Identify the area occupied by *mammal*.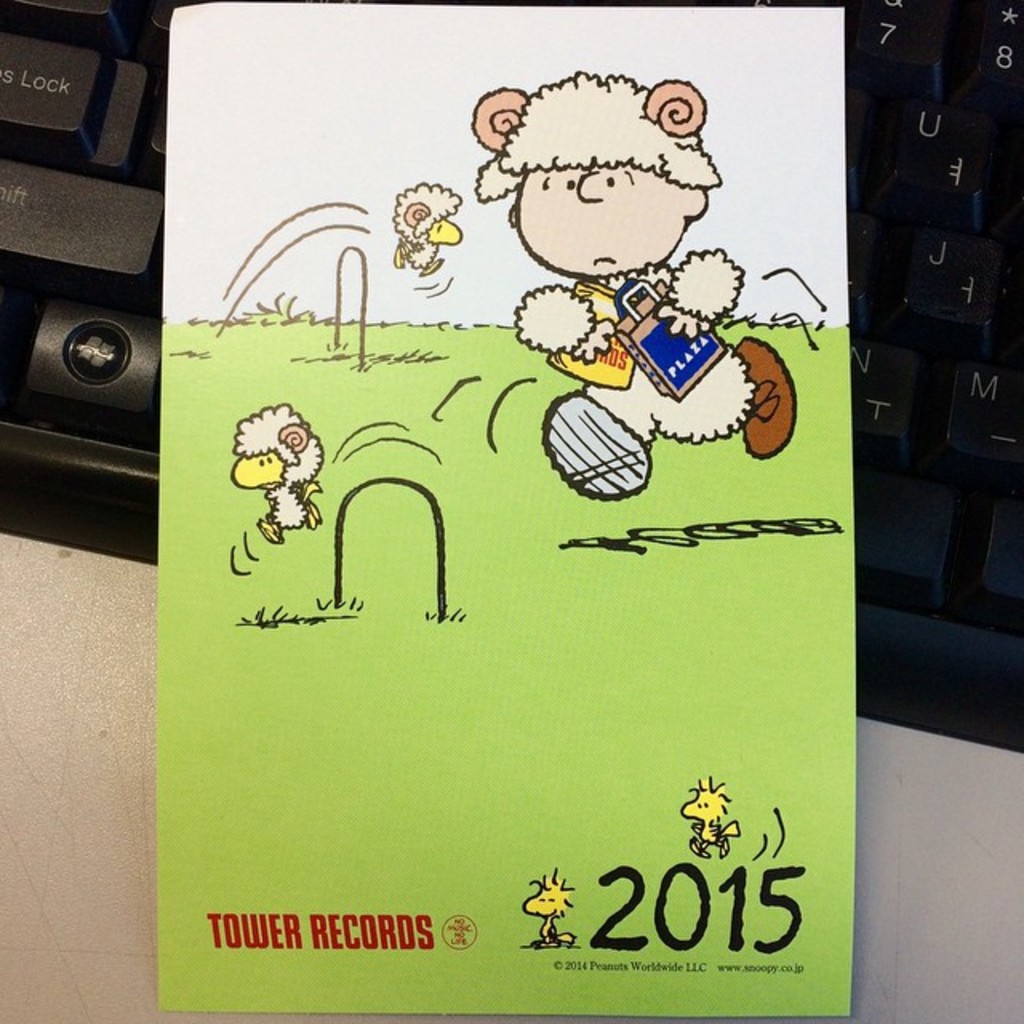
Area: 472:66:798:498.
